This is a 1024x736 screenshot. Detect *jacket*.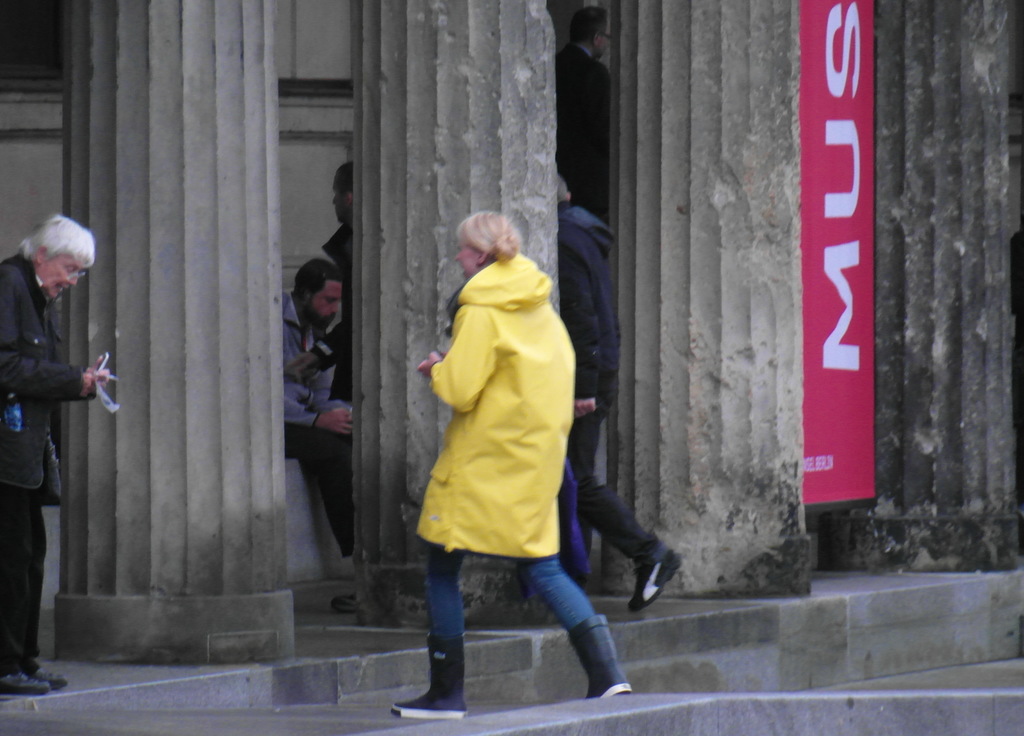
x1=404 y1=284 x2=616 y2=552.
